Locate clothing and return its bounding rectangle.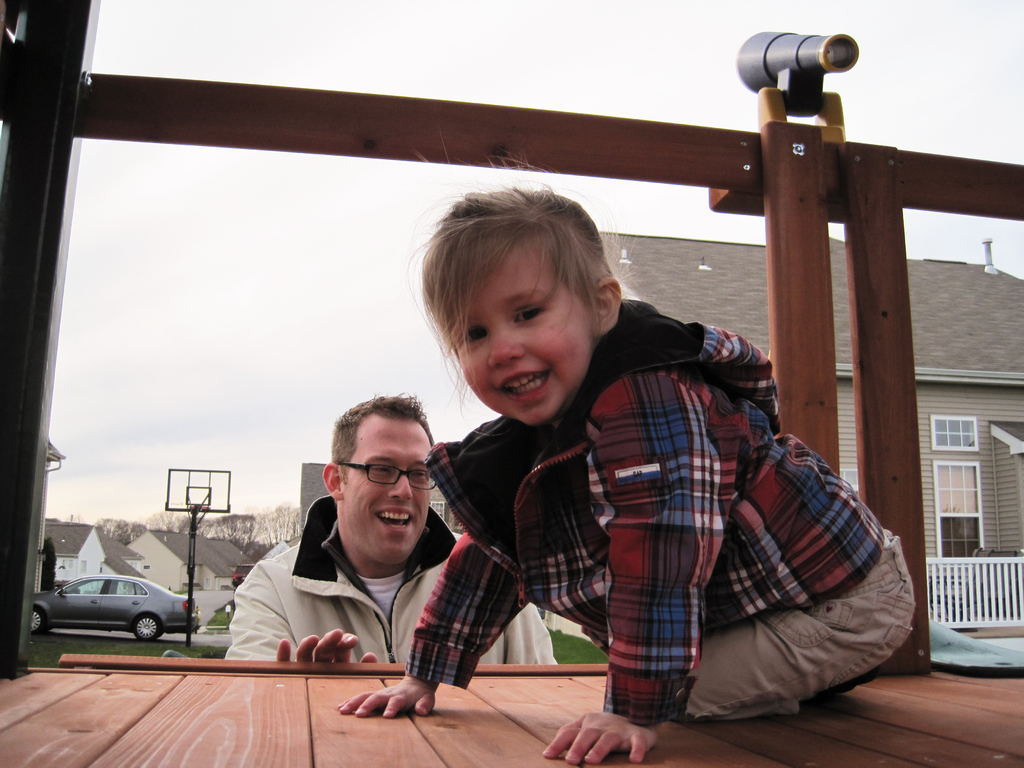
left=407, top=297, right=916, bottom=729.
